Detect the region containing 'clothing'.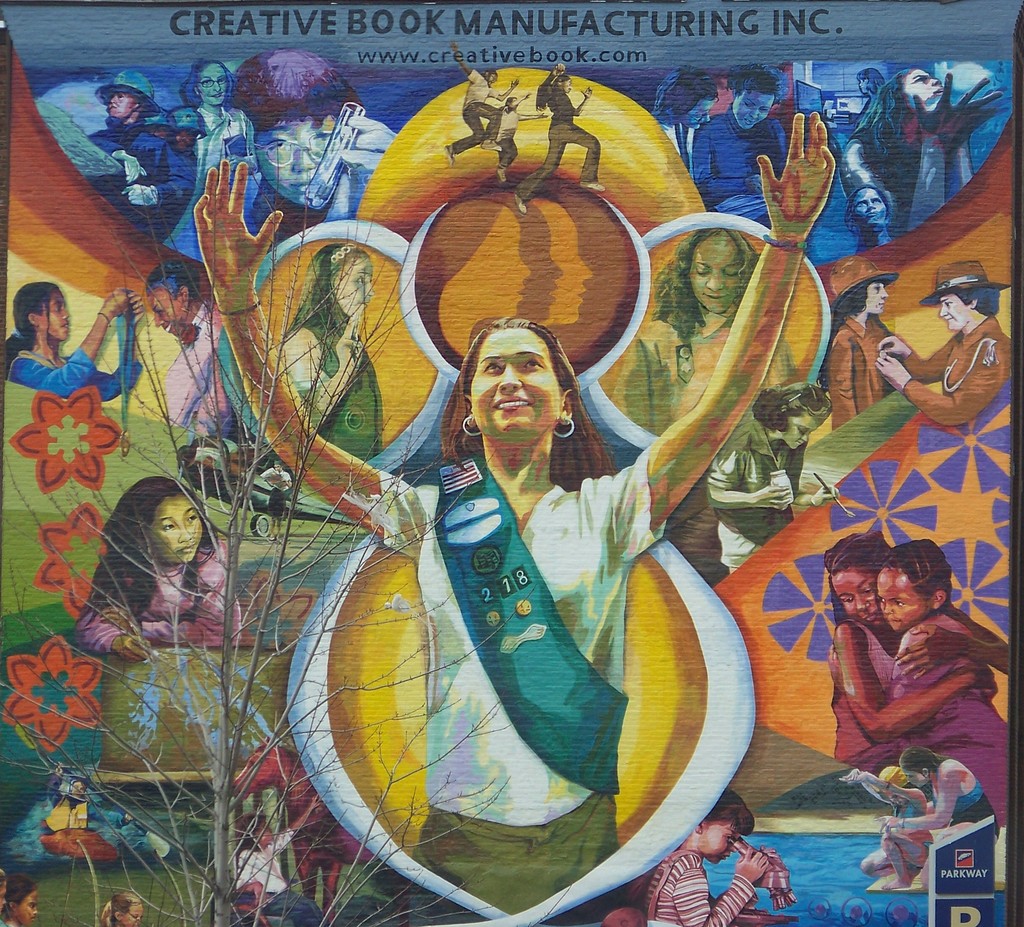
bbox=(702, 417, 802, 568).
